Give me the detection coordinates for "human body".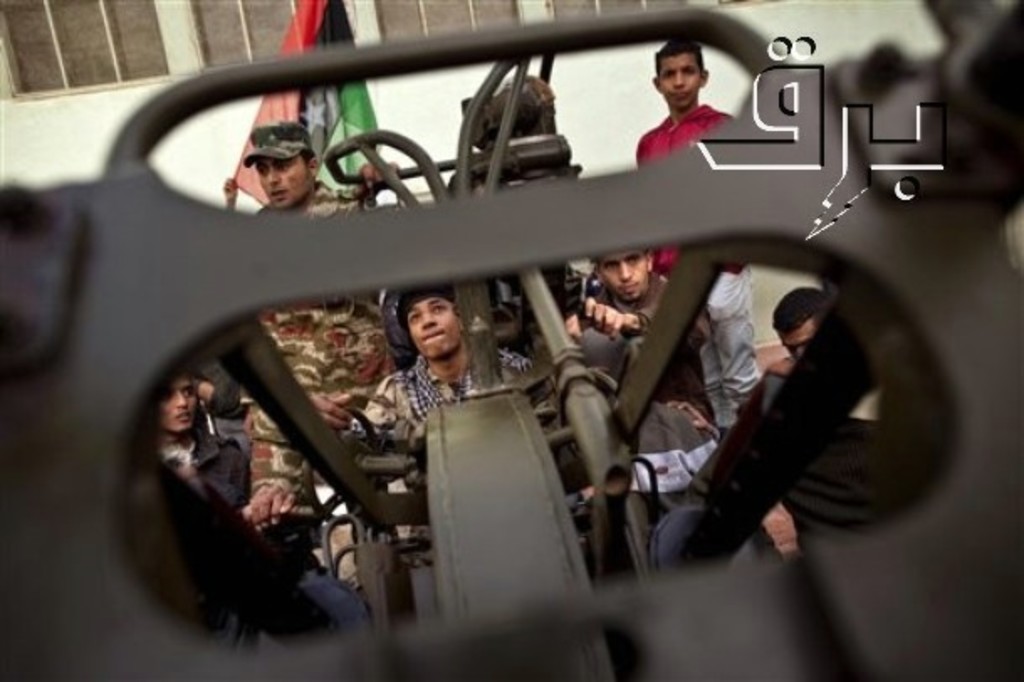
<bbox>154, 371, 359, 655</bbox>.
